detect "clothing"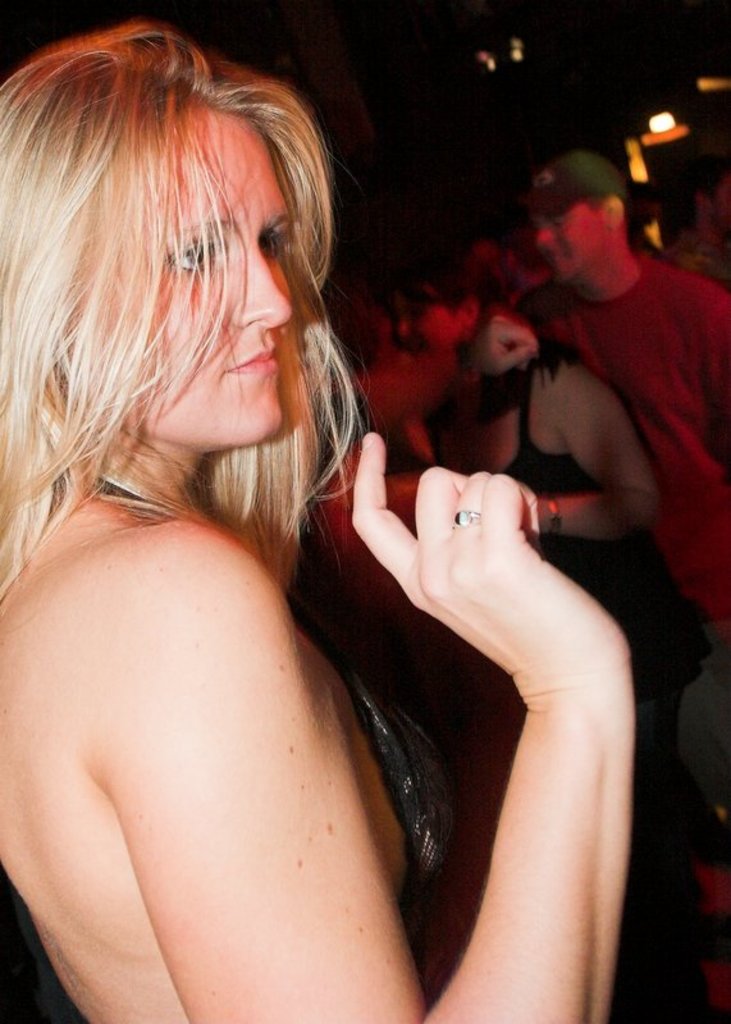
l=535, t=251, r=730, b=628
